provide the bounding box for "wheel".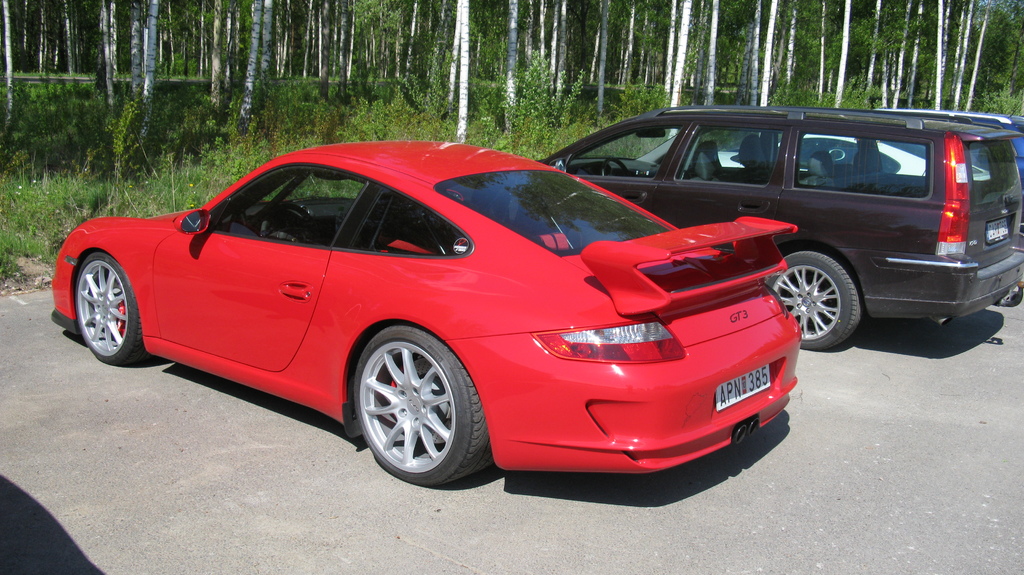
<box>769,250,863,351</box>.
